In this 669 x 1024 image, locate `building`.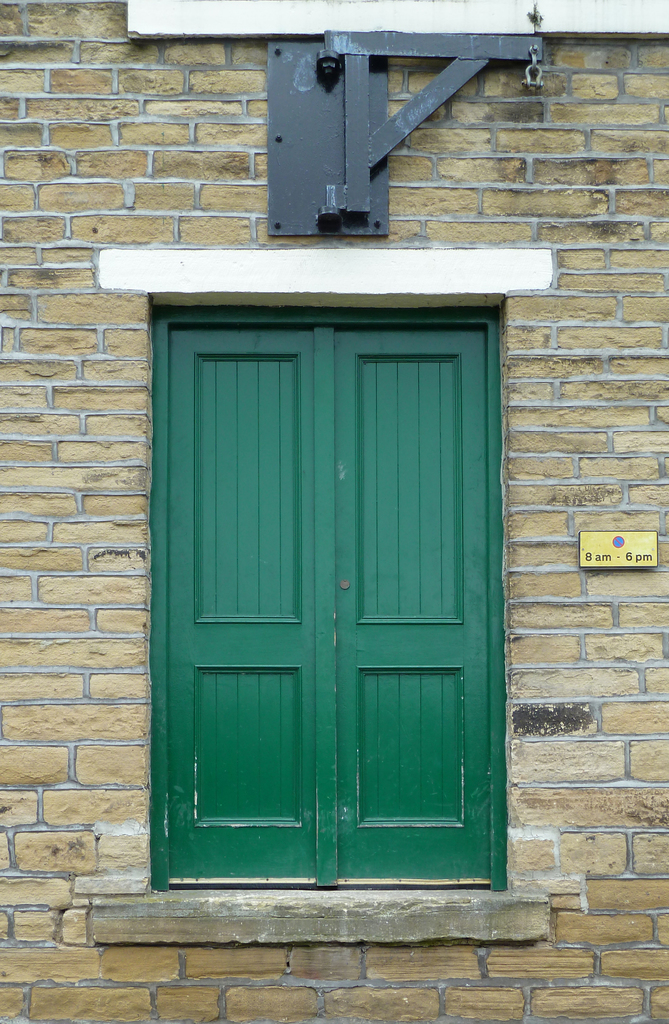
Bounding box: box(0, 0, 668, 1023).
